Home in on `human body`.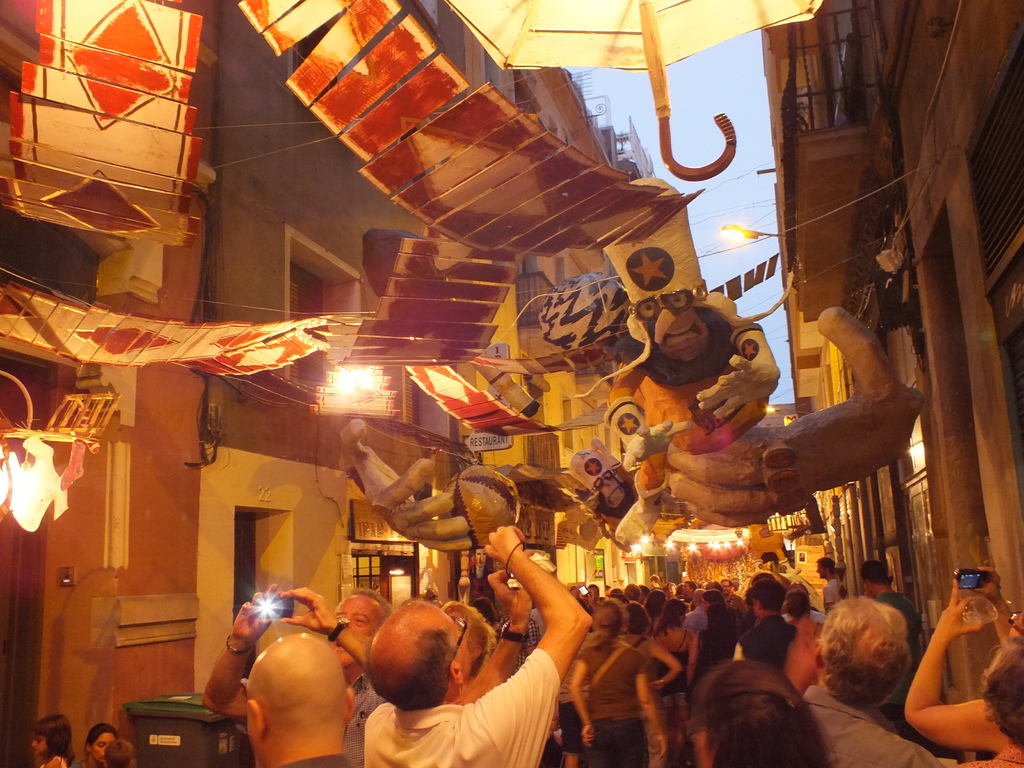
Homed in at x1=822 y1=580 x2=849 y2=616.
